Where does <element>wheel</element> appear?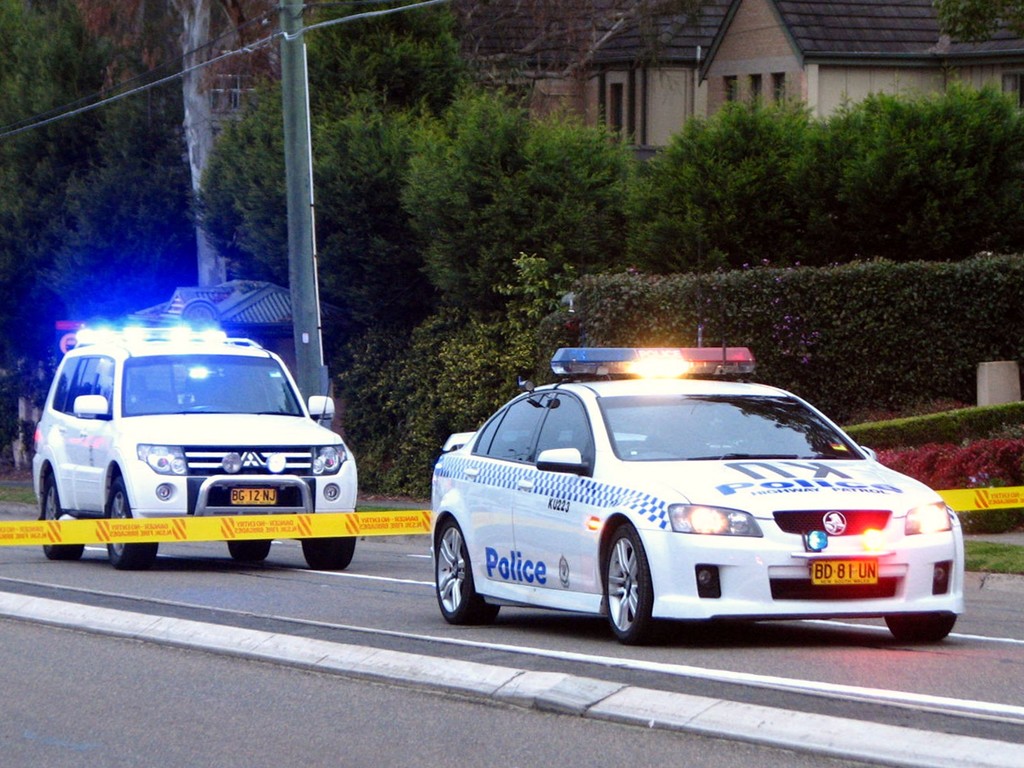
Appears at [433,518,501,628].
